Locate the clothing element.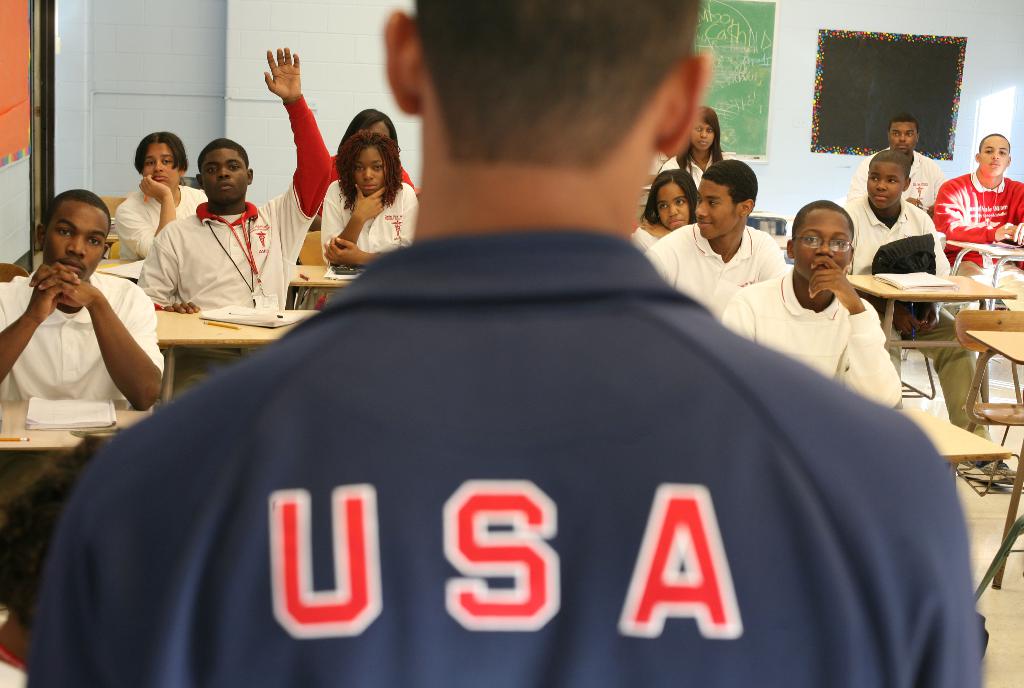
Element bbox: detection(945, 150, 1018, 250).
